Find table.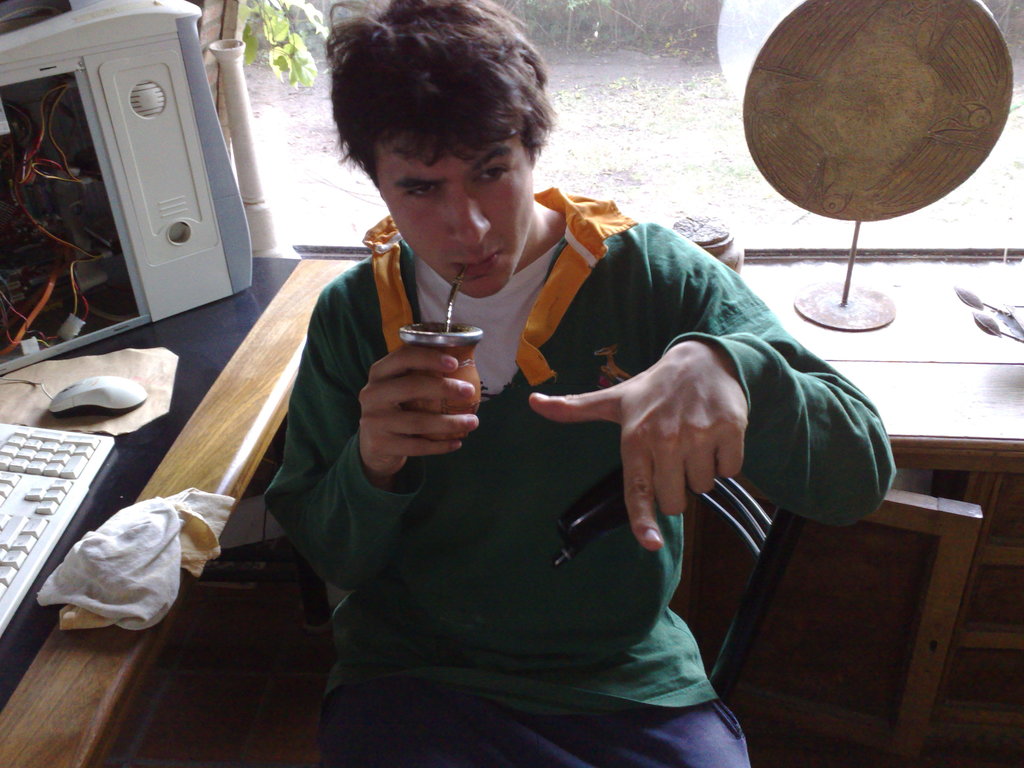
bbox=(0, 259, 356, 766).
